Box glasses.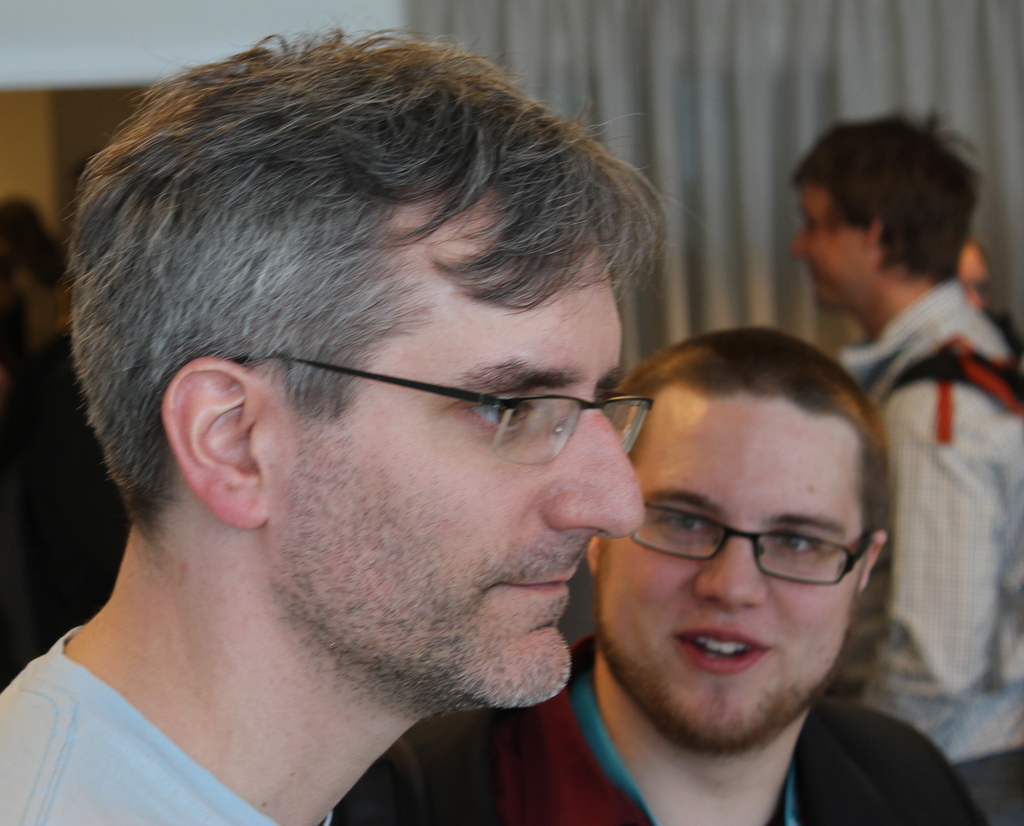
bbox=[223, 345, 664, 467].
